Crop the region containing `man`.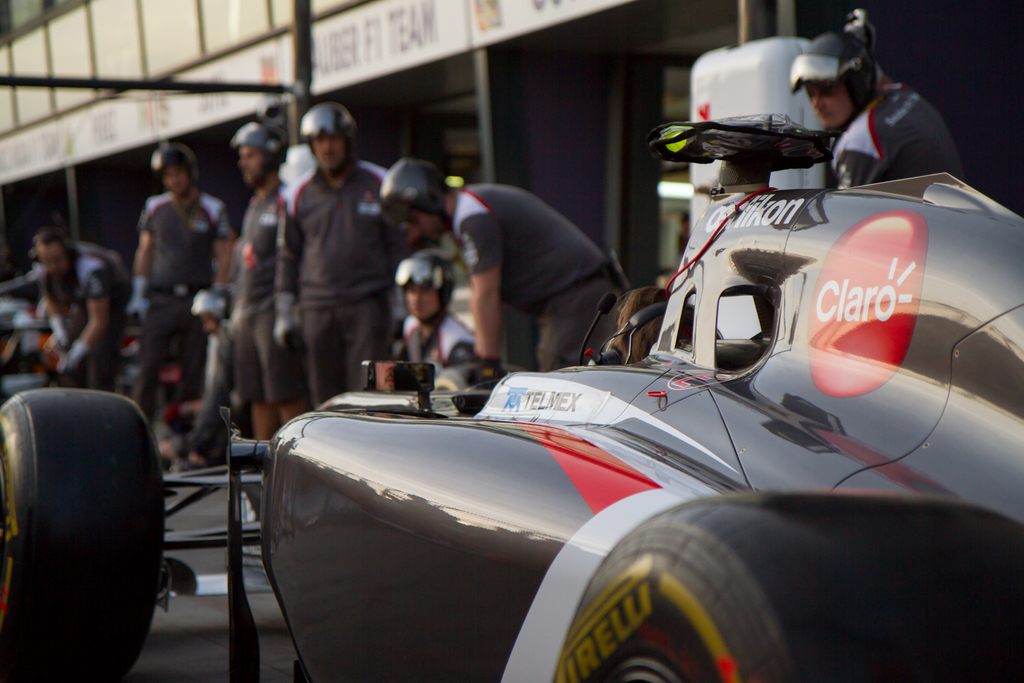
Crop region: {"x1": 385, "y1": 157, "x2": 630, "y2": 414}.
